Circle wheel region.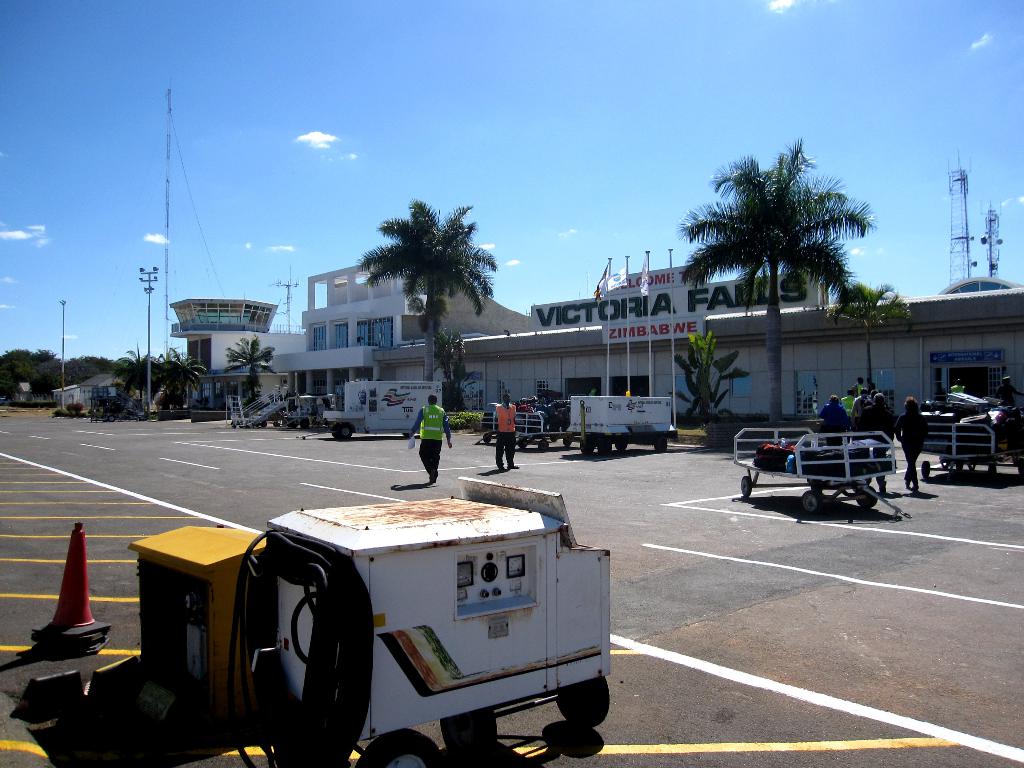
Region: [558,677,608,727].
